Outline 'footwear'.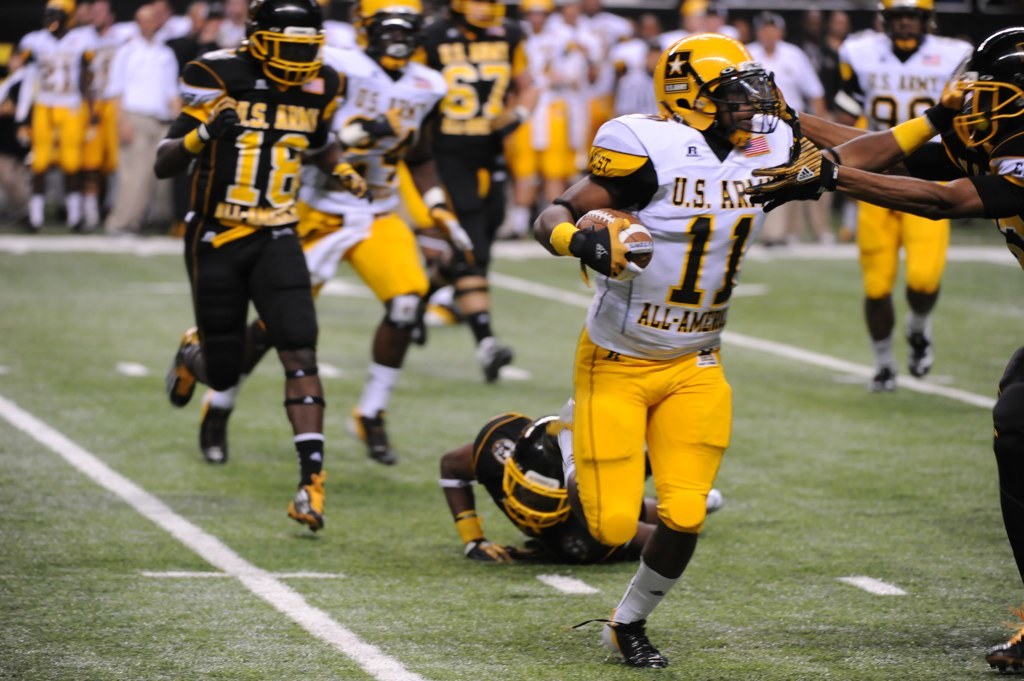
Outline: detection(287, 439, 323, 532).
